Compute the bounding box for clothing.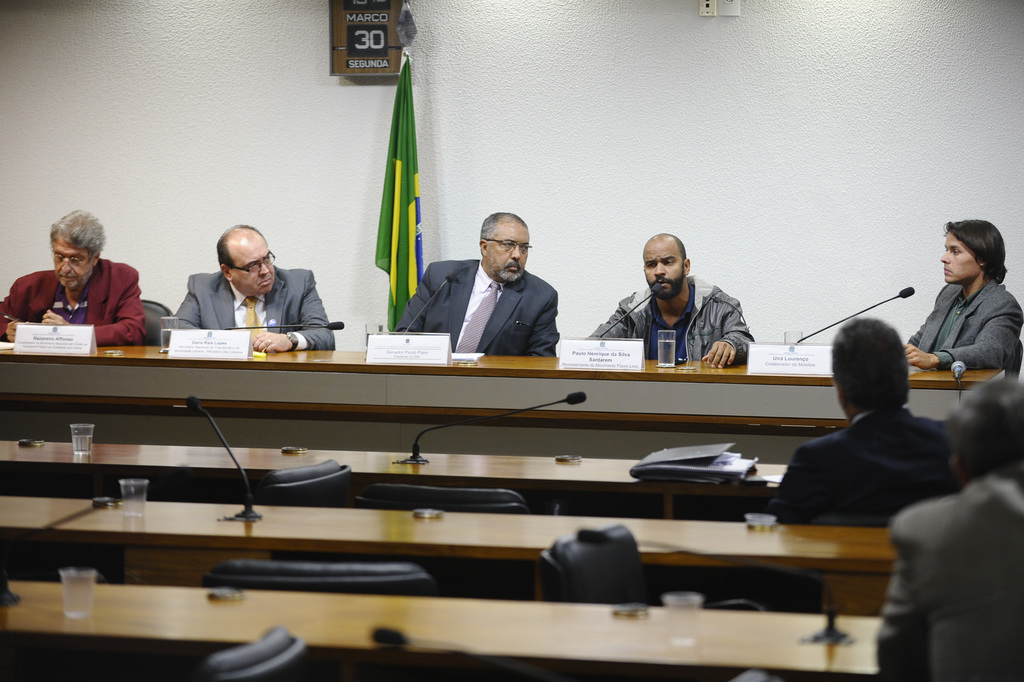
region(780, 377, 970, 547).
